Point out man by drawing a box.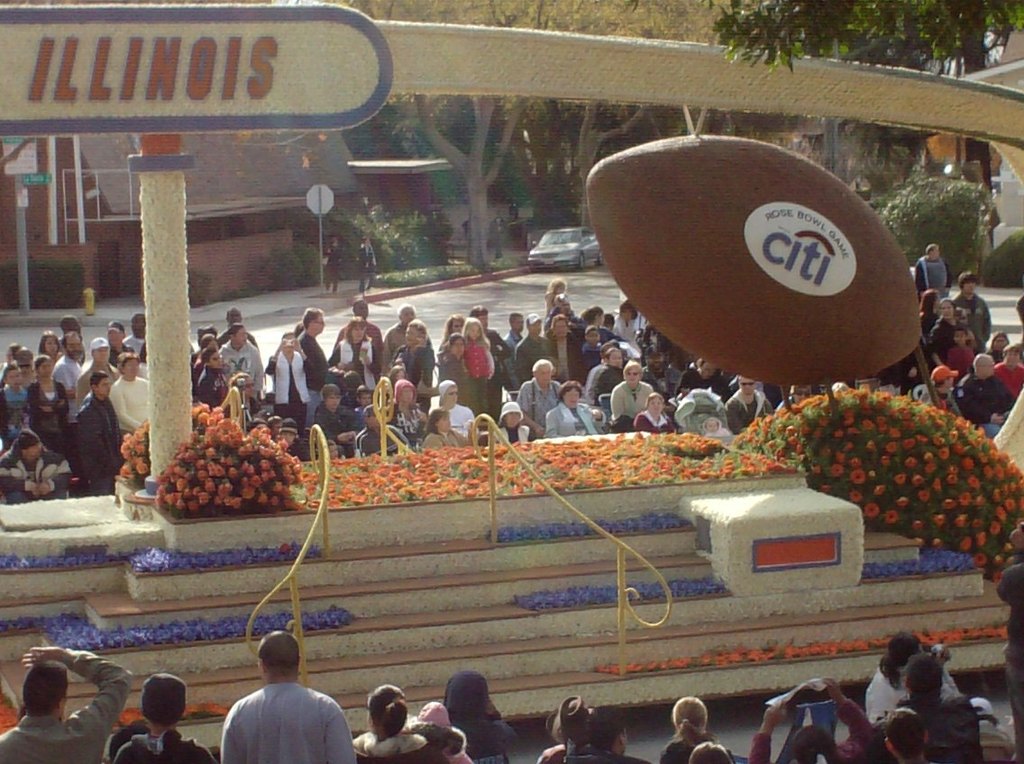
<region>123, 313, 152, 352</region>.
